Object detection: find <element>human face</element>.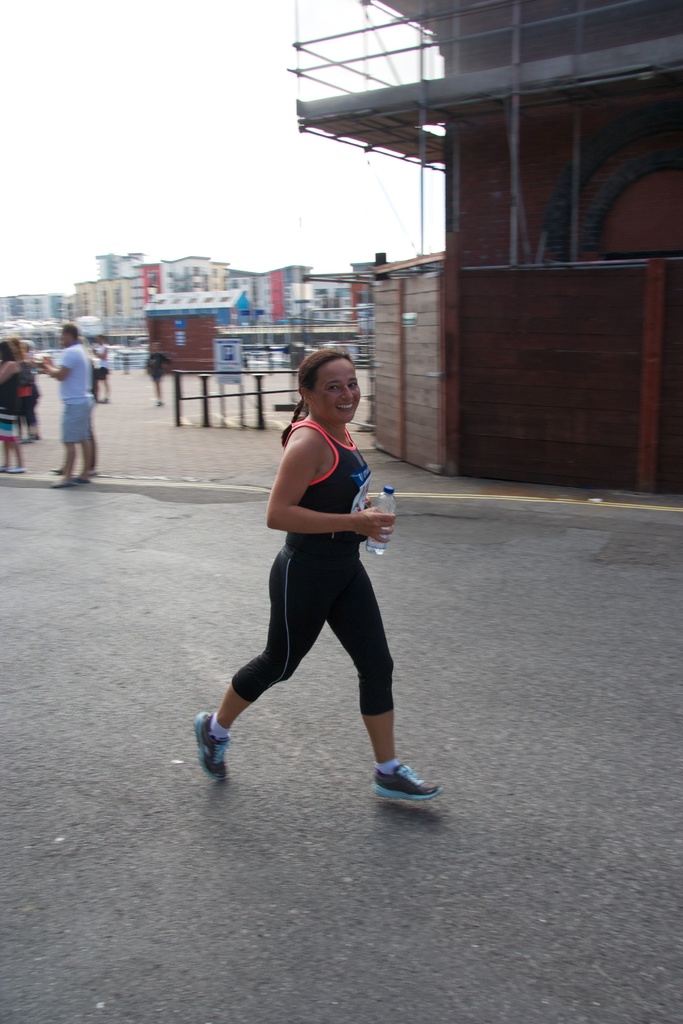
pyautogui.locateOnScreen(310, 357, 363, 420).
